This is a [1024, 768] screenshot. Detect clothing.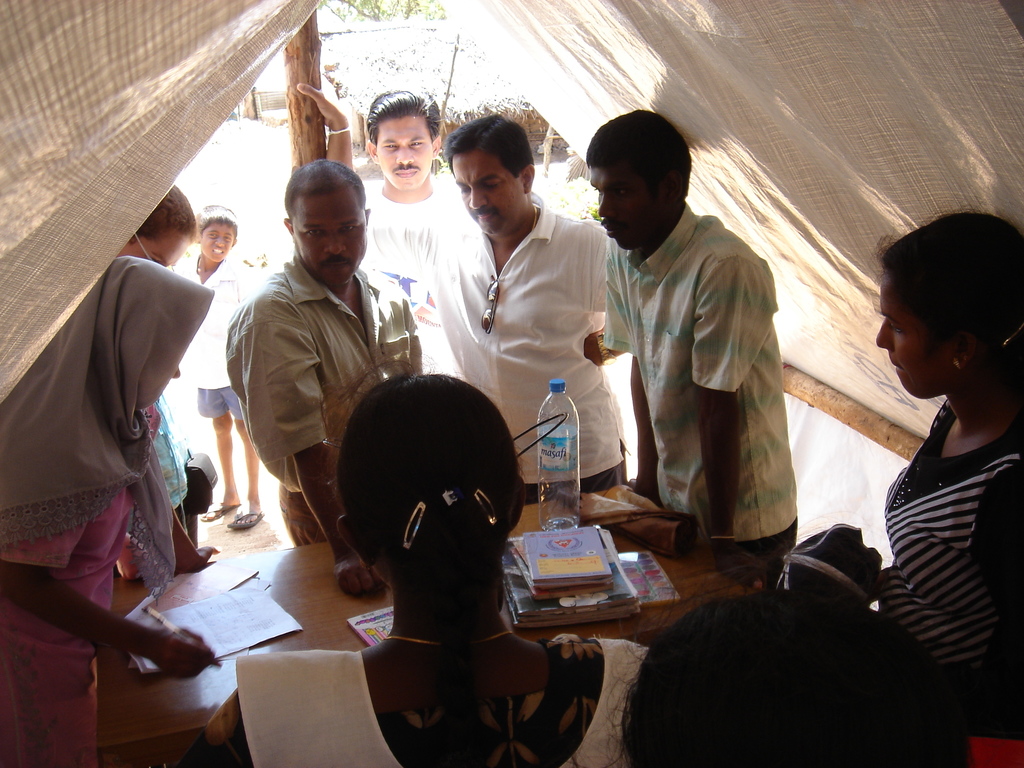
l=151, t=395, r=187, b=535.
